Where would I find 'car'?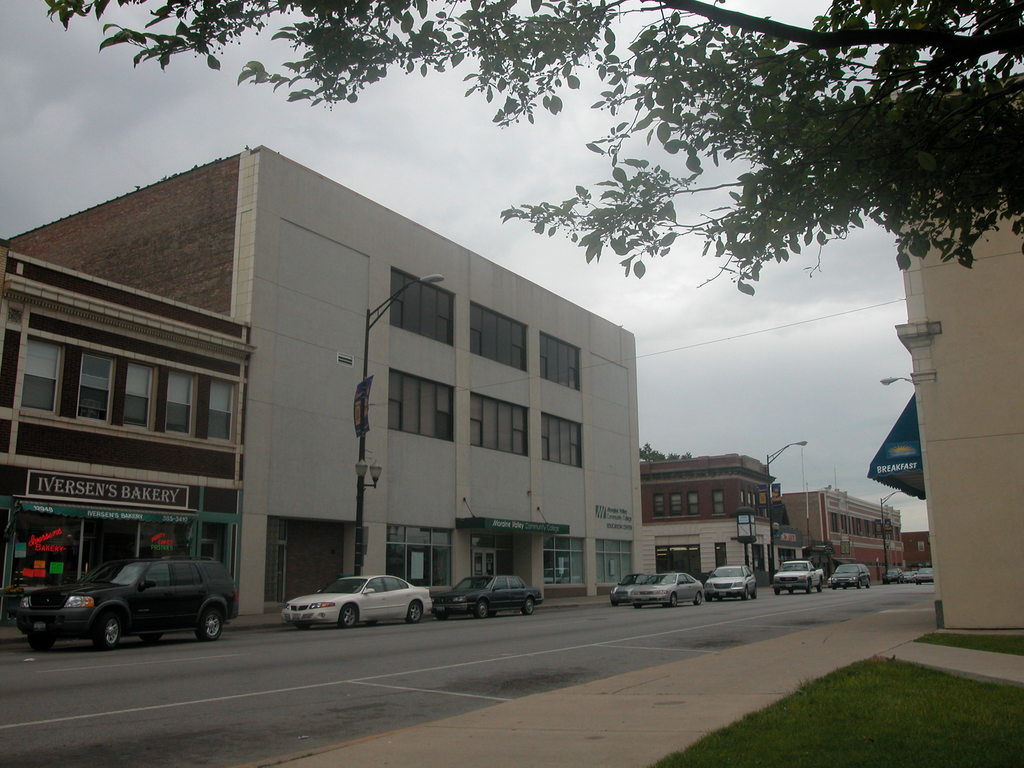
At x1=287, y1=569, x2=438, y2=627.
